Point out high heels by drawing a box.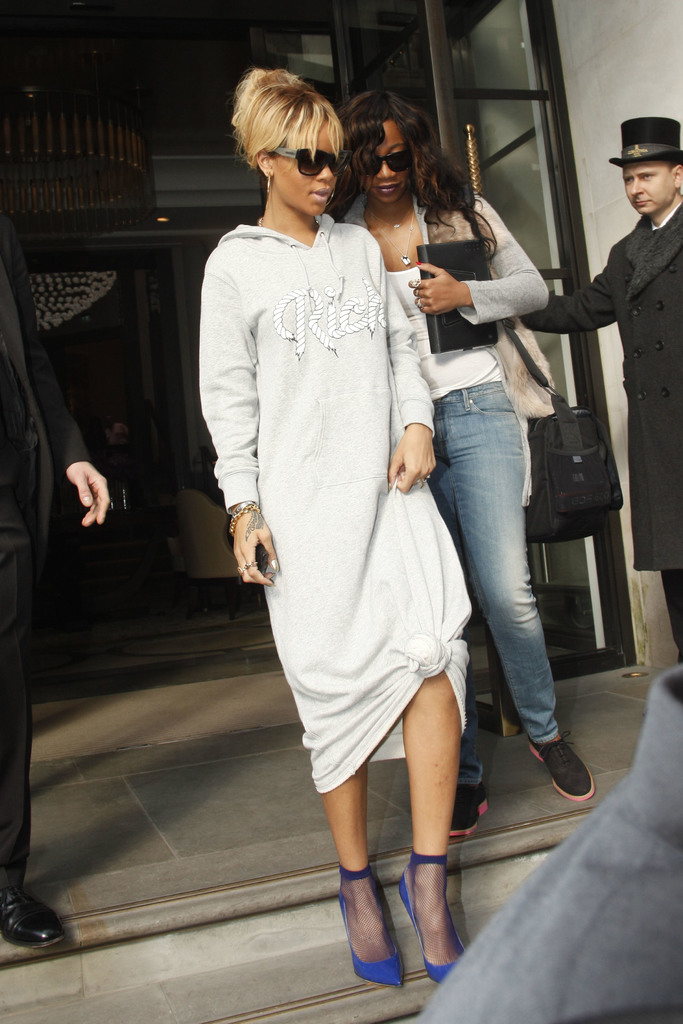
398/848/463/982.
